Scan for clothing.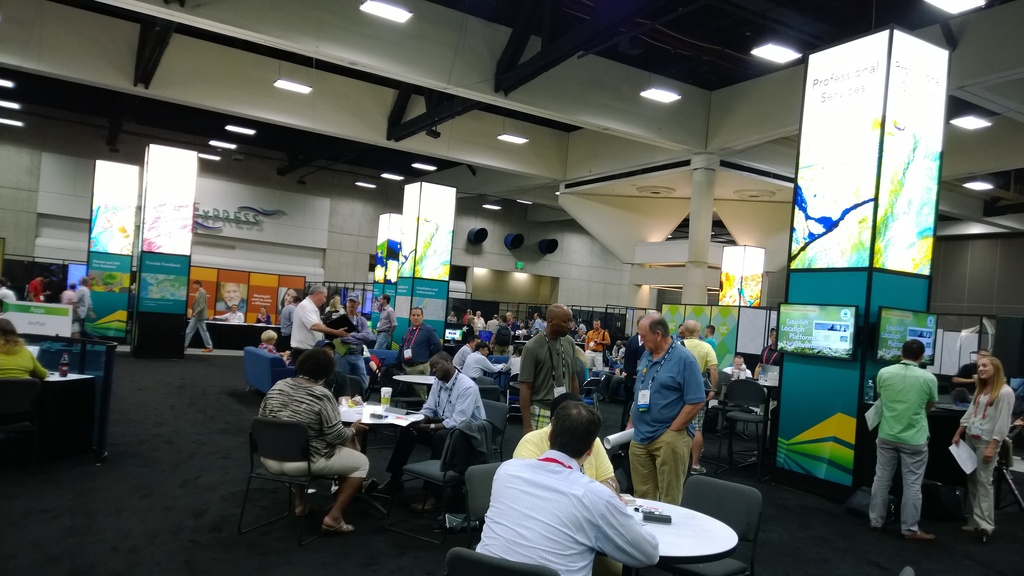
Scan result: (x1=82, y1=286, x2=102, y2=327).
